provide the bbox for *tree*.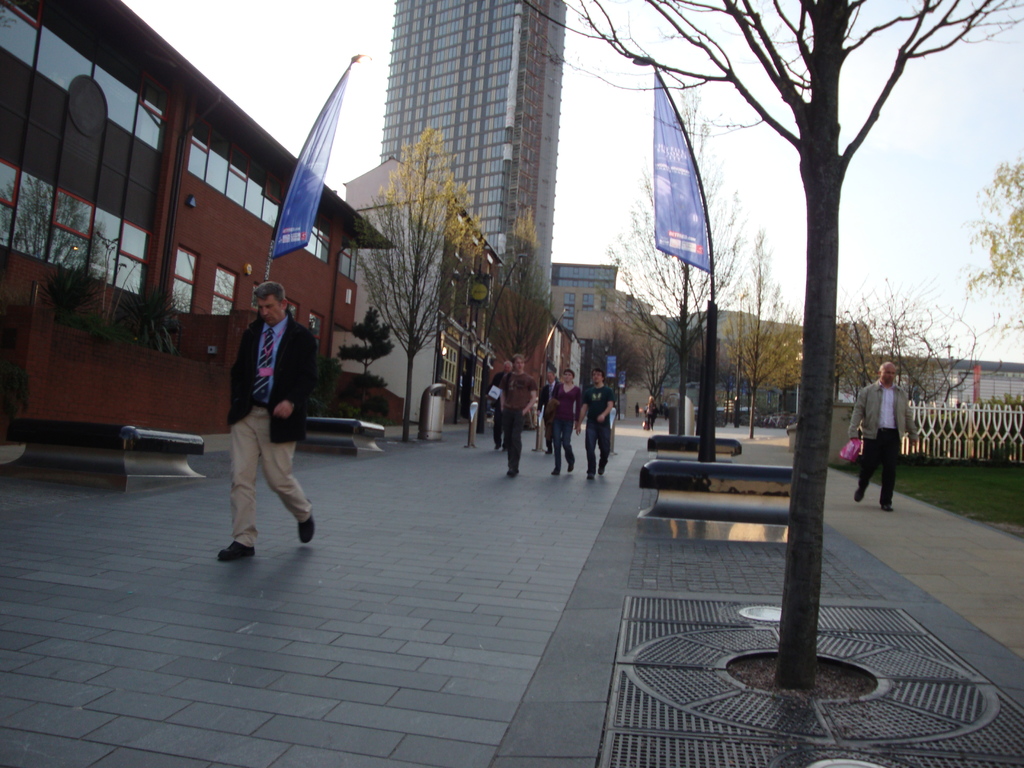
(589, 315, 637, 414).
